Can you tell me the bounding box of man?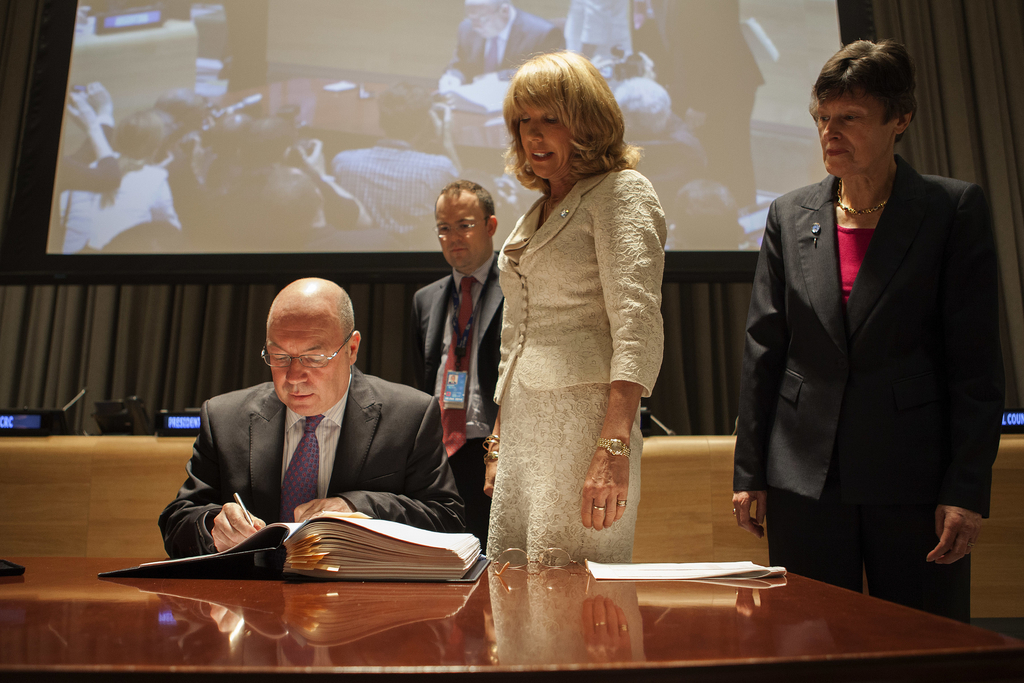
325:79:470:248.
